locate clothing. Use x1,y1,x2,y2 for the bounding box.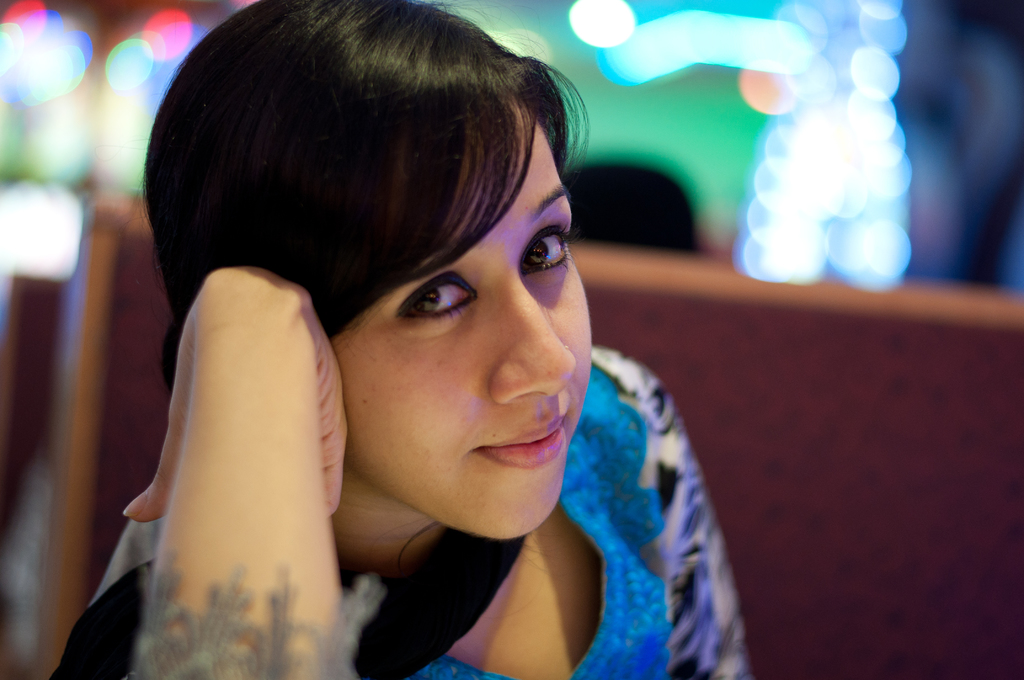
53,343,751,679.
